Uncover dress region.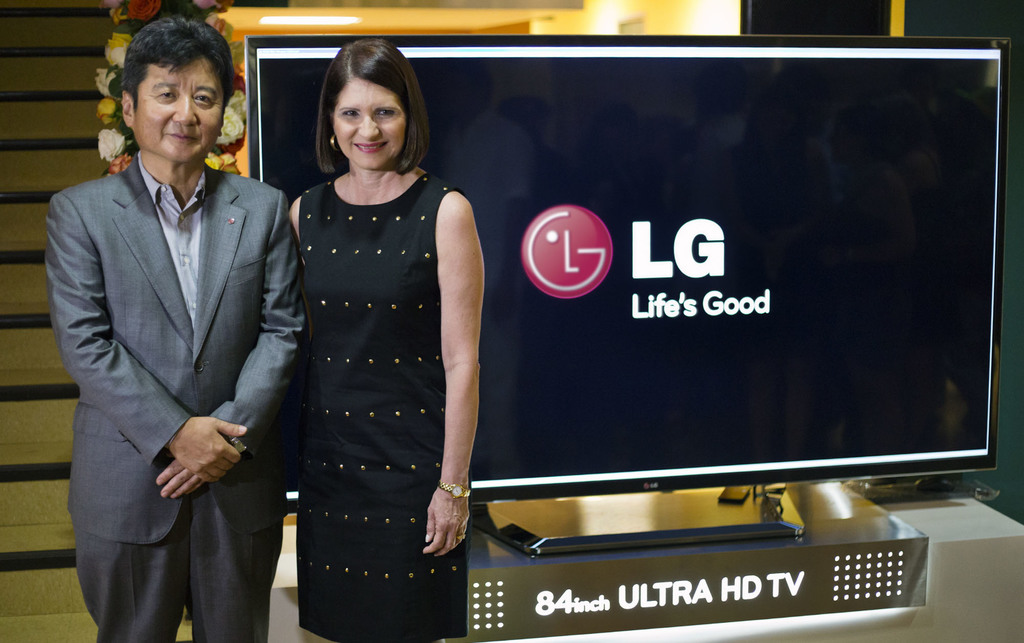
Uncovered: box(298, 163, 476, 642).
